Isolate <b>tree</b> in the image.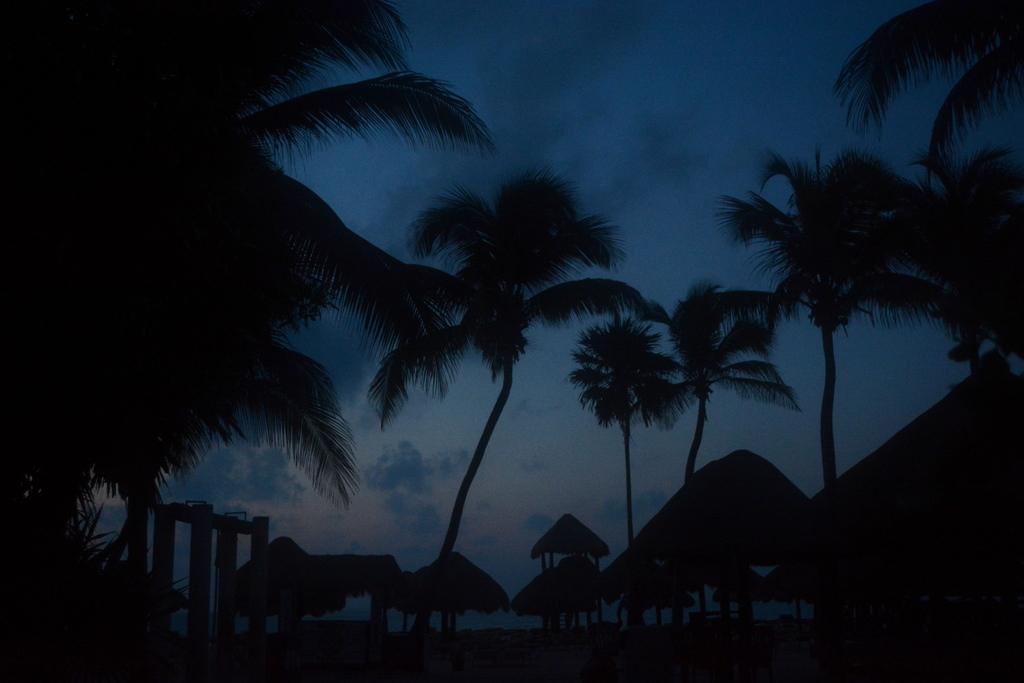
Isolated region: <bbox>825, 0, 1020, 657</bbox>.
